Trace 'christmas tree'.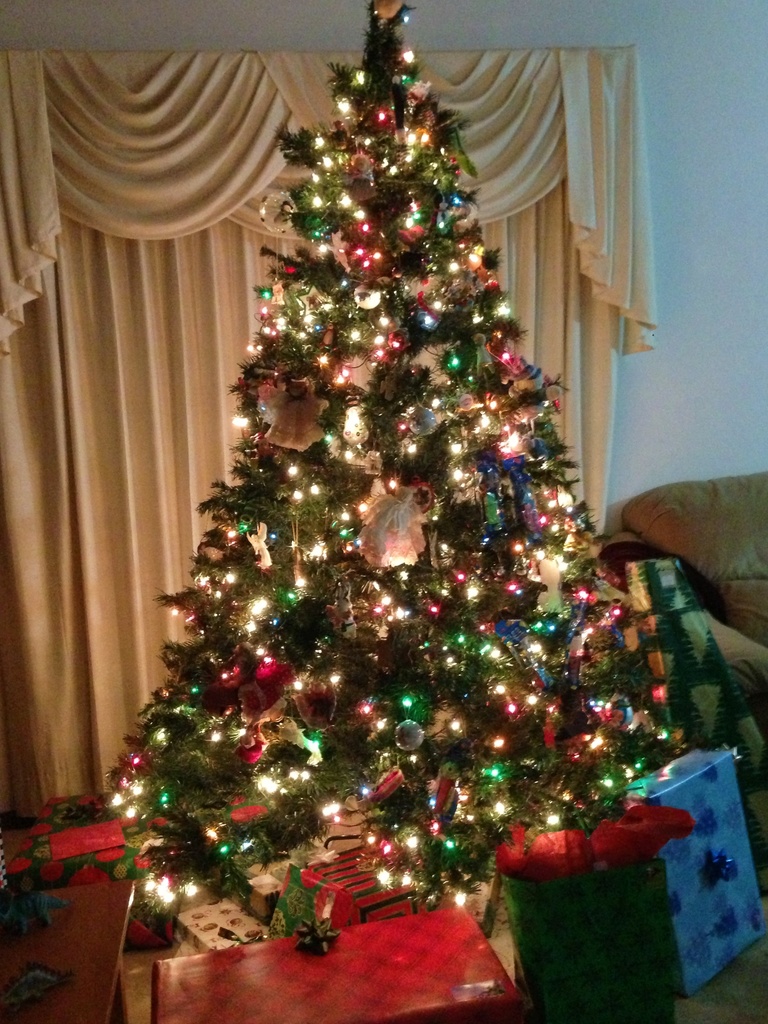
Traced to (112,0,684,949).
